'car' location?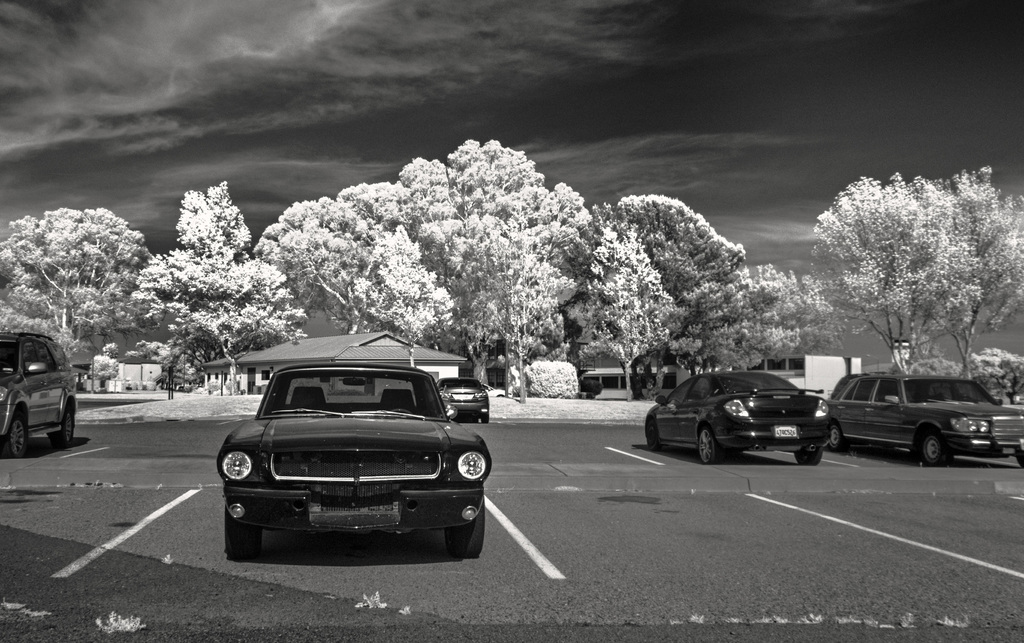
[0, 330, 75, 459]
